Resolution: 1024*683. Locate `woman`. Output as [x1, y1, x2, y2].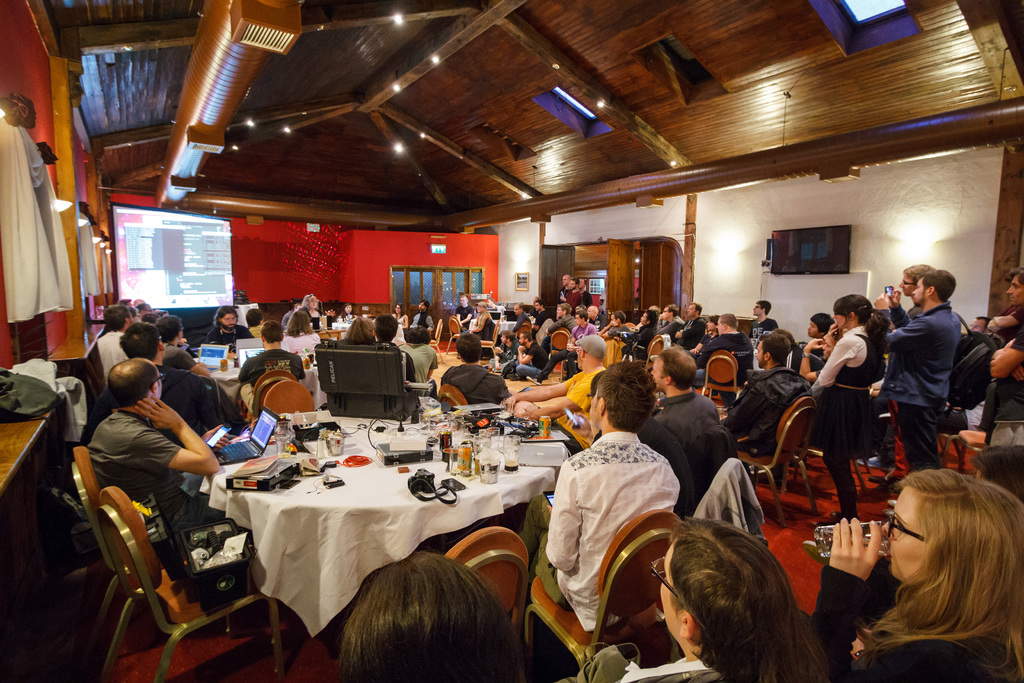
[799, 328, 840, 383].
